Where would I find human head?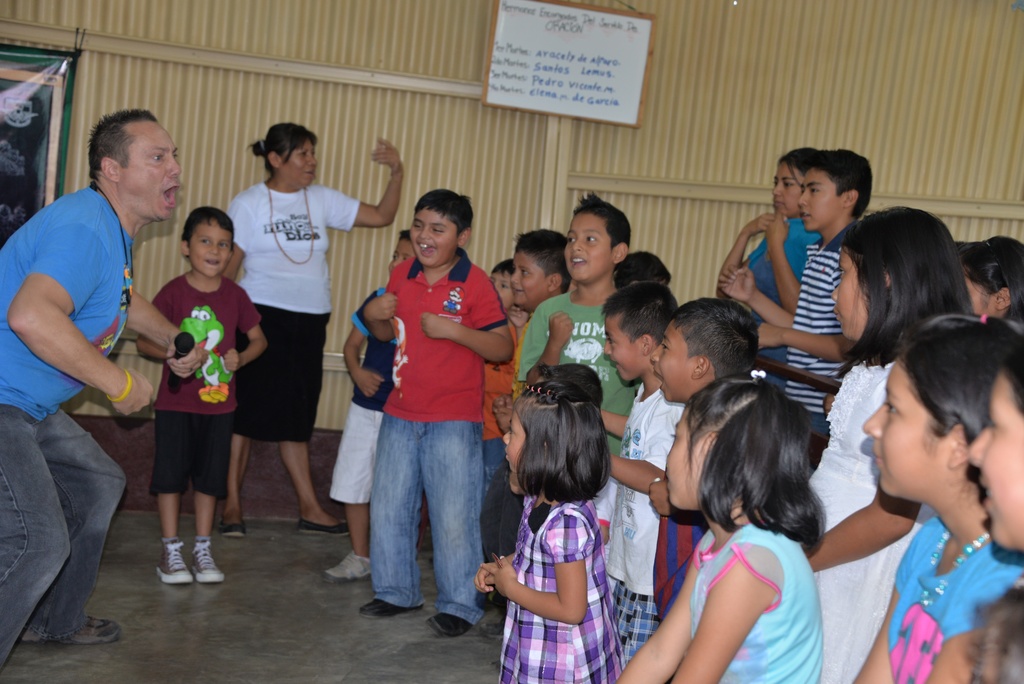
At region(86, 110, 183, 224).
